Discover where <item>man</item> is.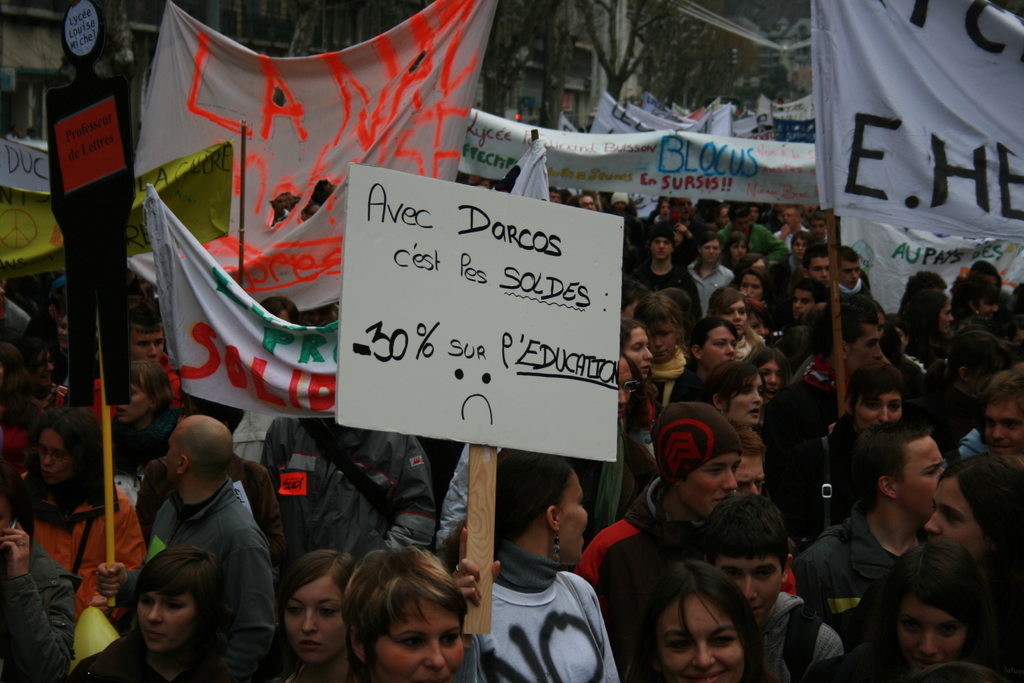
Discovered at (573,356,659,541).
